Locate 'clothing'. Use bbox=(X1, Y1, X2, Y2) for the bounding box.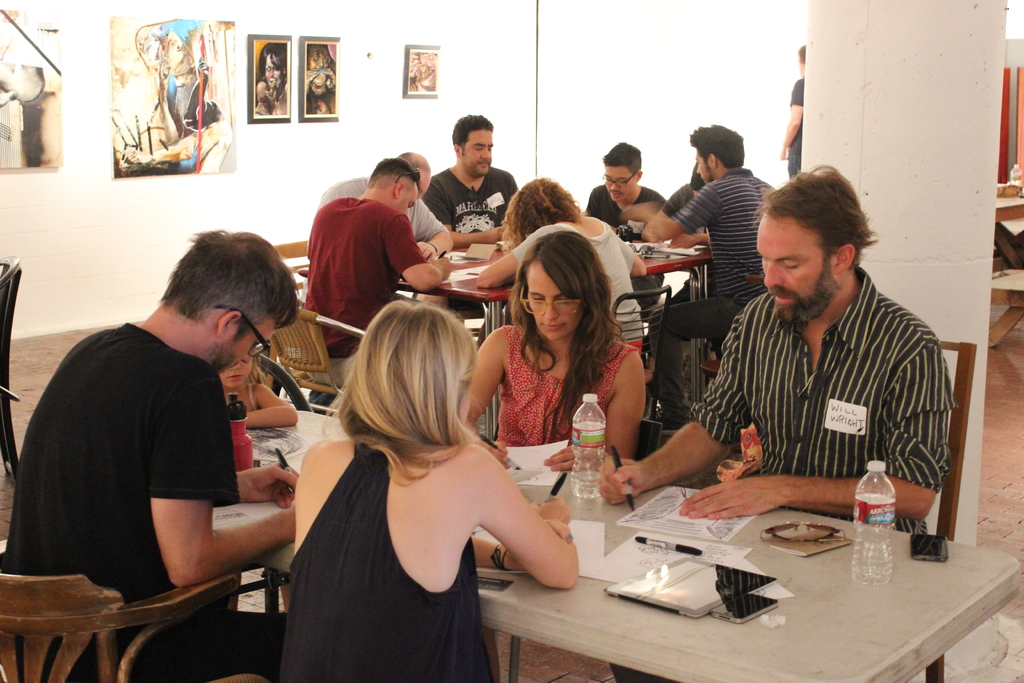
bbox=(280, 440, 495, 682).
